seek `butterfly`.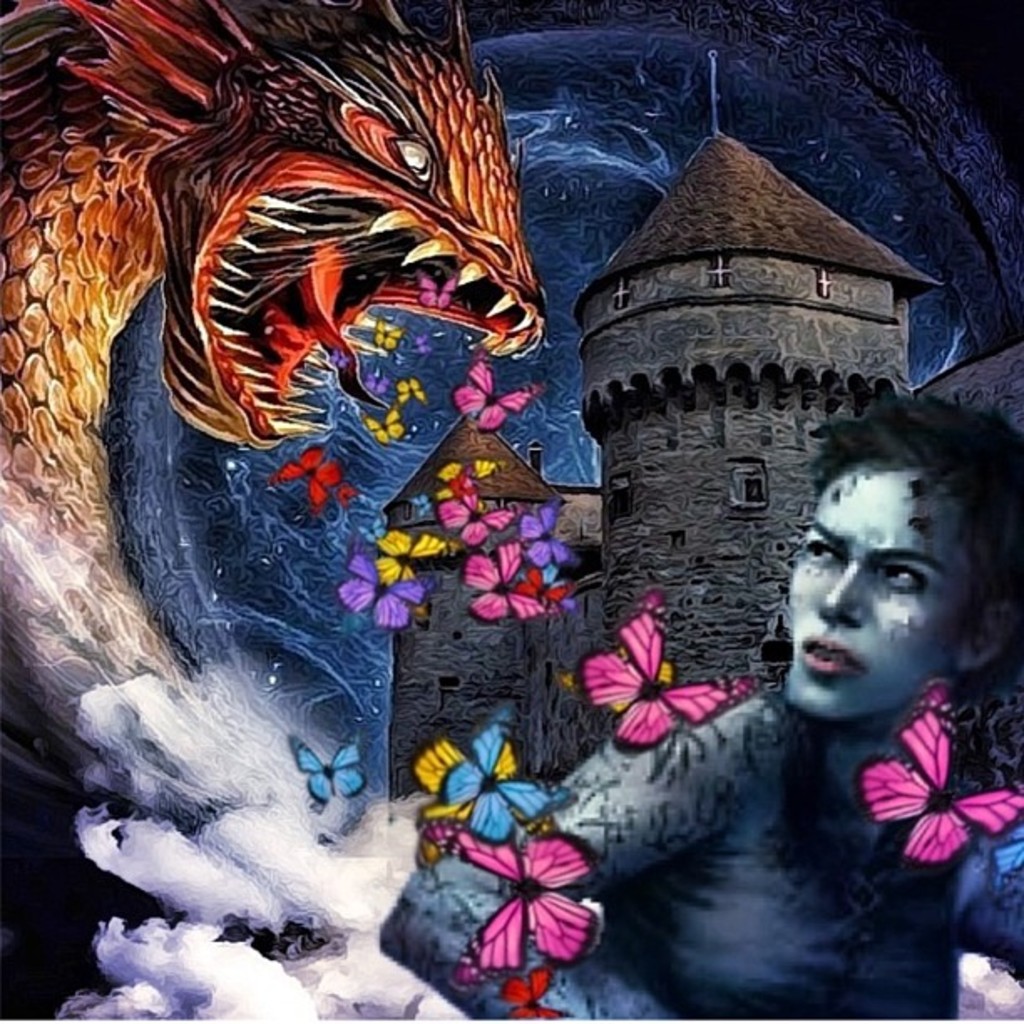
{"x1": 284, "y1": 731, "x2": 373, "y2": 801}.
